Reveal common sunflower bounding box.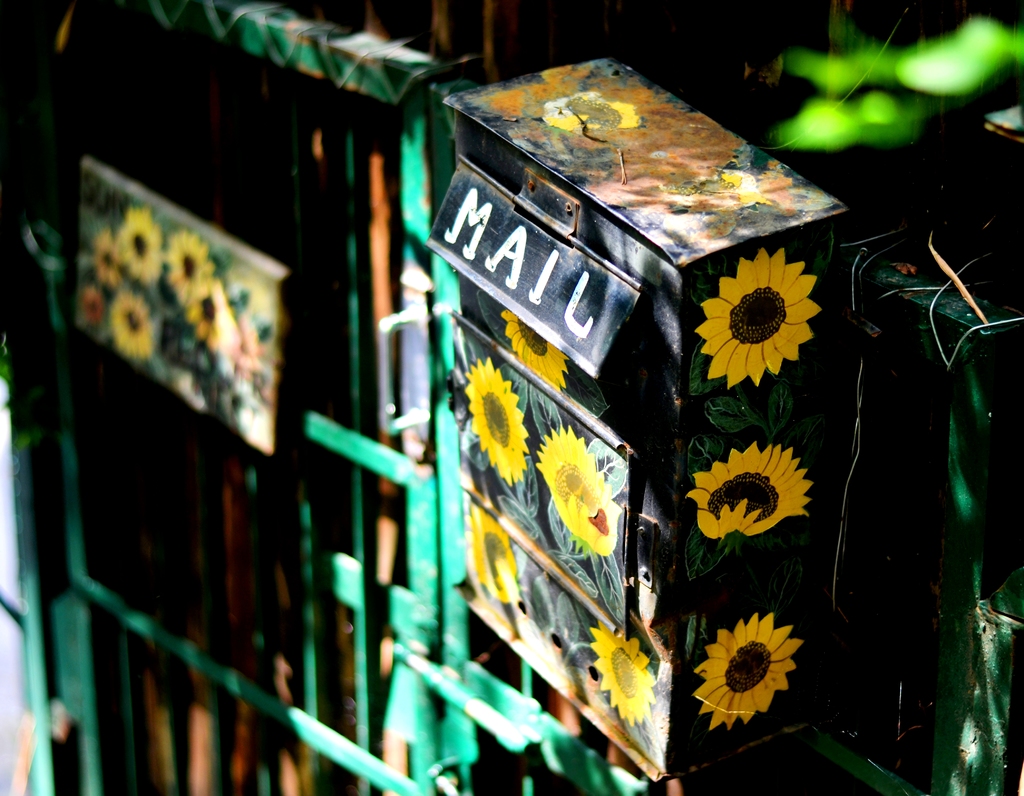
Revealed: <bbox>187, 275, 228, 342</bbox>.
